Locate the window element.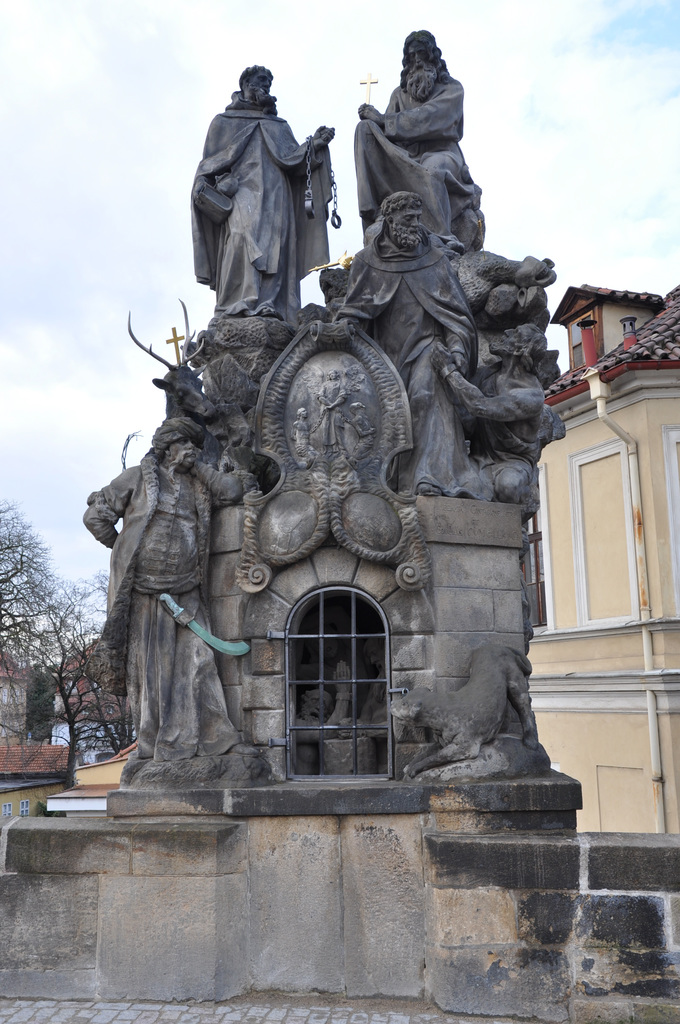
Element bbox: select_region(289, 556, 400, 785).
